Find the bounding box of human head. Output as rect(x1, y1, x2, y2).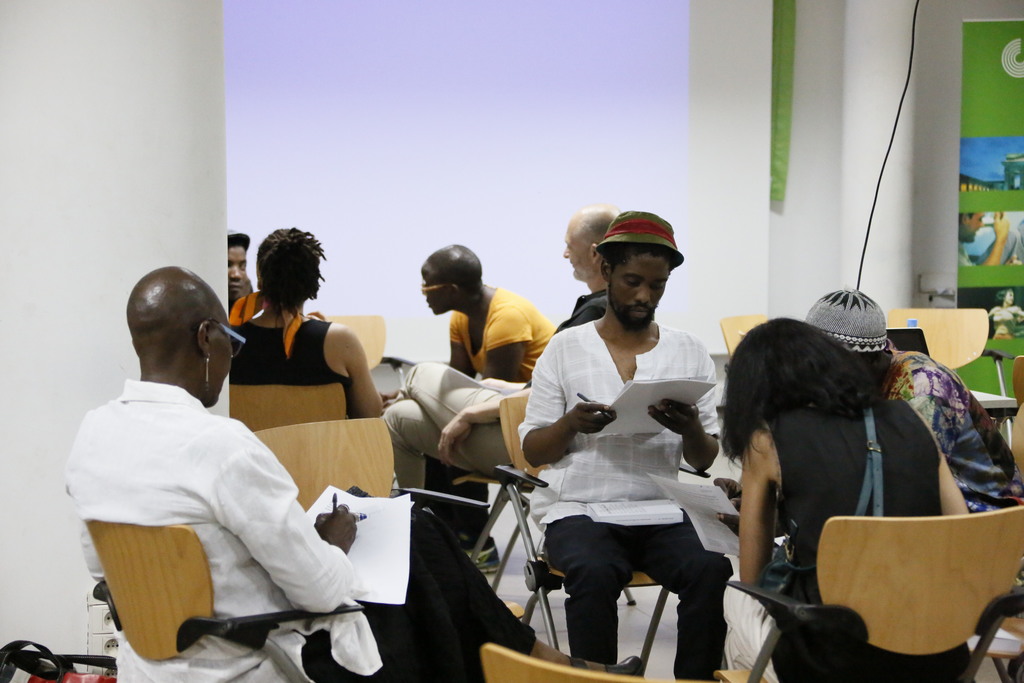
rect(591, 213, 687, 325).
